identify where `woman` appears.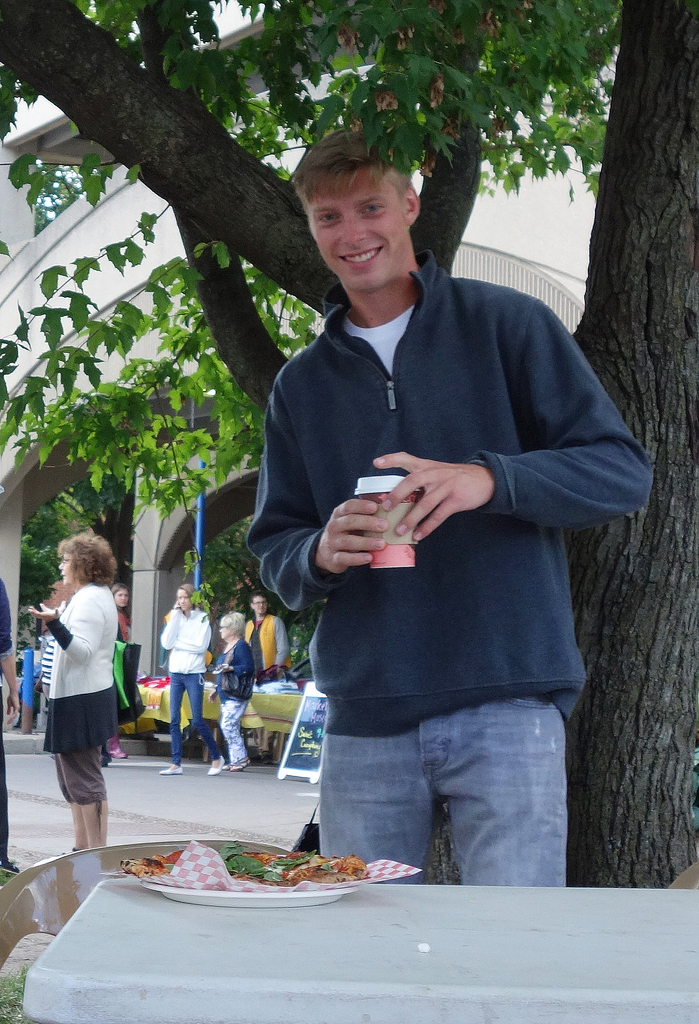
Appears at (left=100, top=576, right=159, bottom=758).
